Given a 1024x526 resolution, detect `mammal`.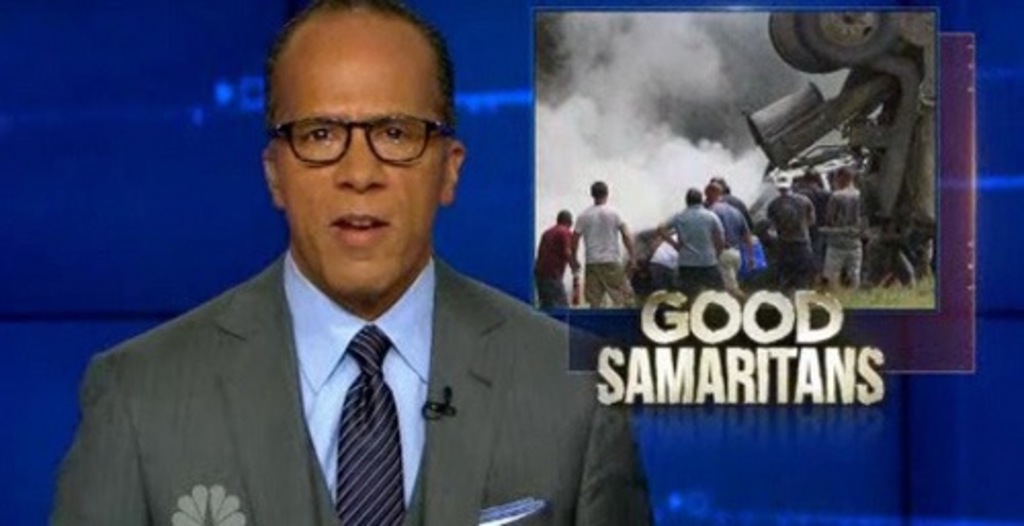
detection(768, 168, 817, 287).
